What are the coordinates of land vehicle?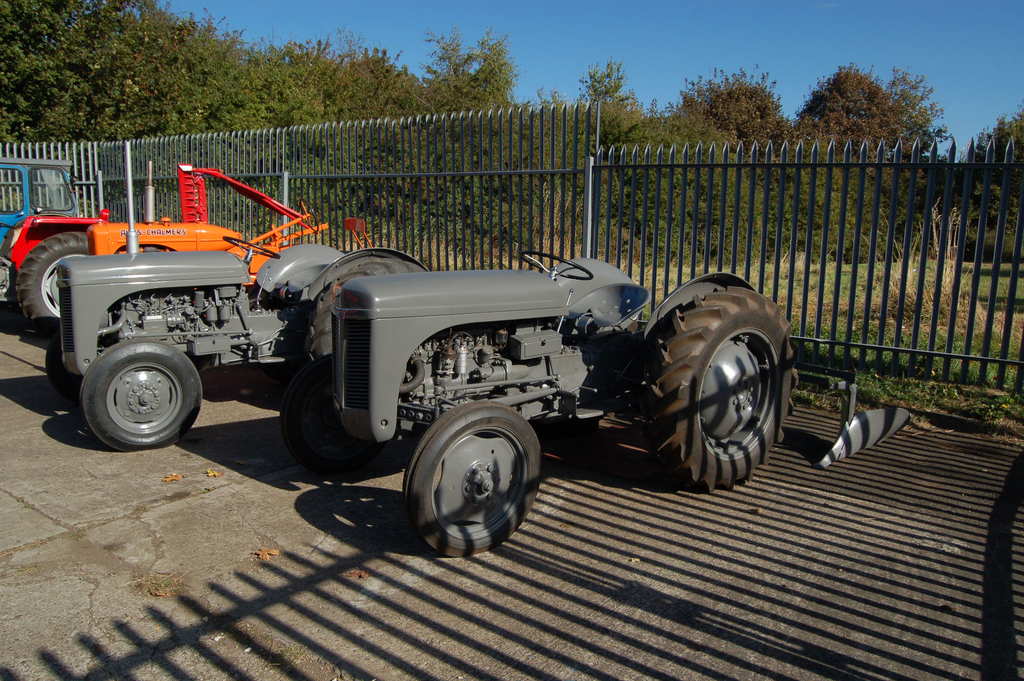
box(5, 157, 333, 343).
